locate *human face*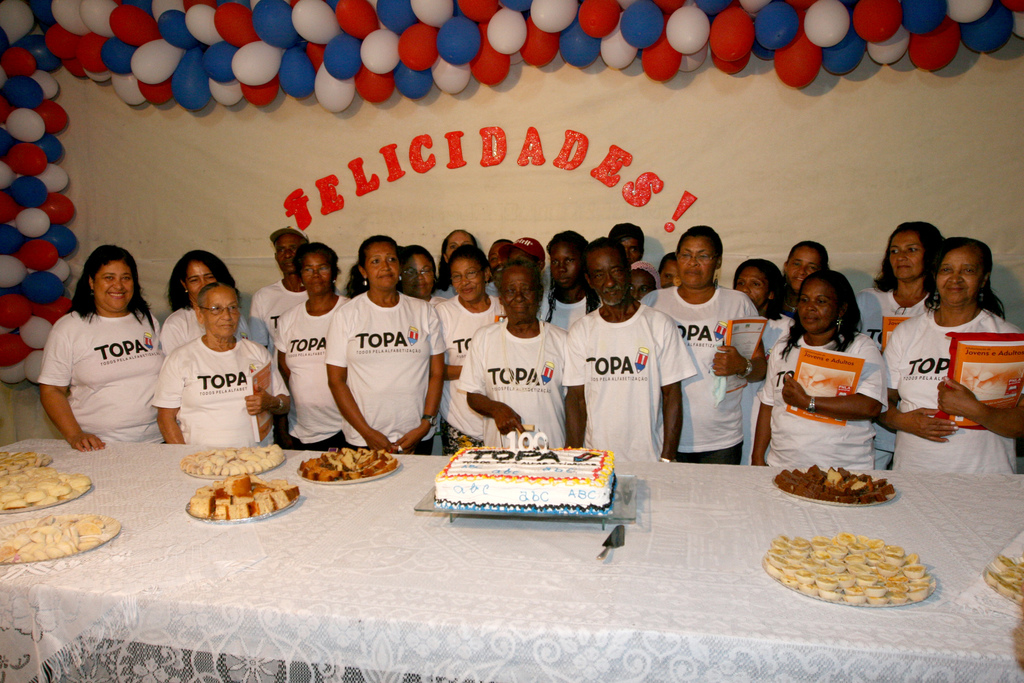
region(795, 278, 830, 332)
